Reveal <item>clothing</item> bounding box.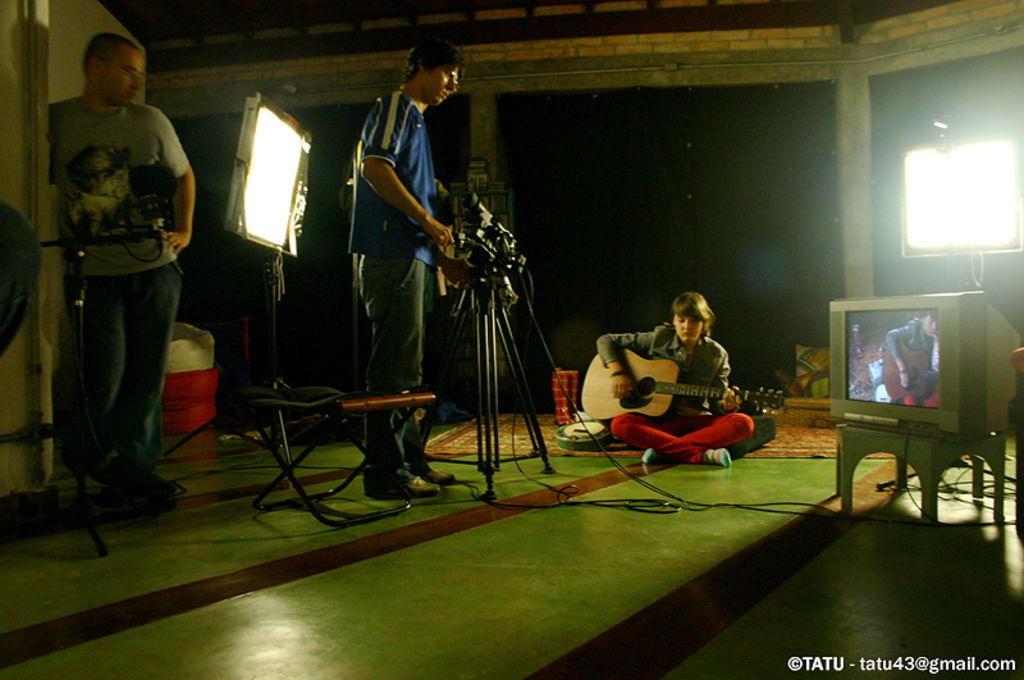
Revealed: [left=346, top=83, right=442, bottom=499].
